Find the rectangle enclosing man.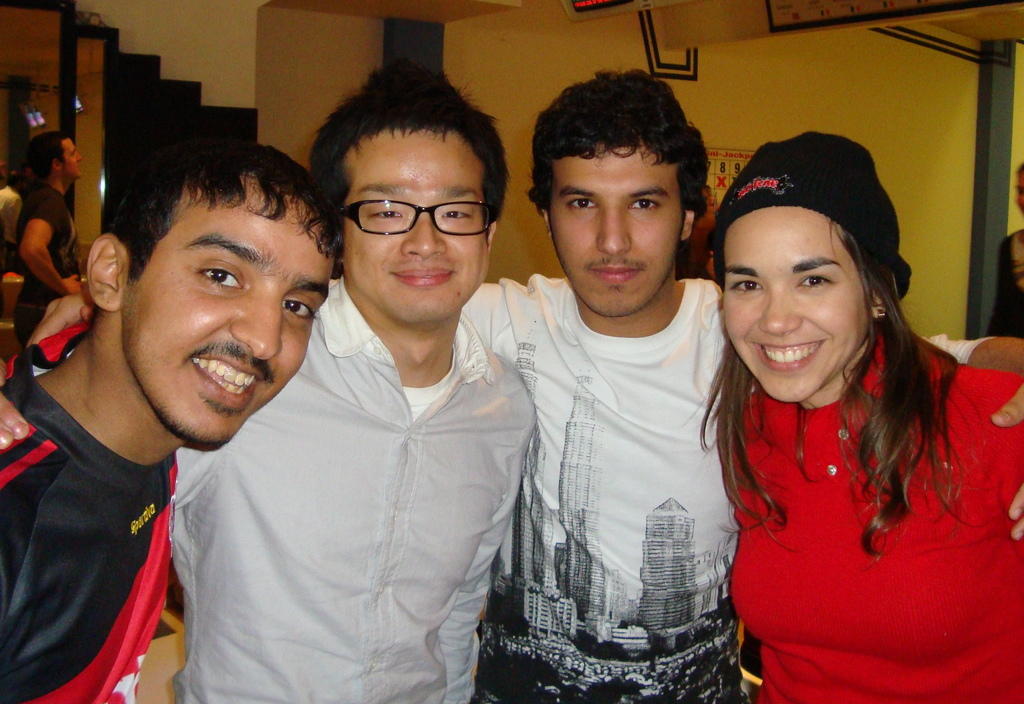
[left=695, top=125, right=1023, bottom=703].
